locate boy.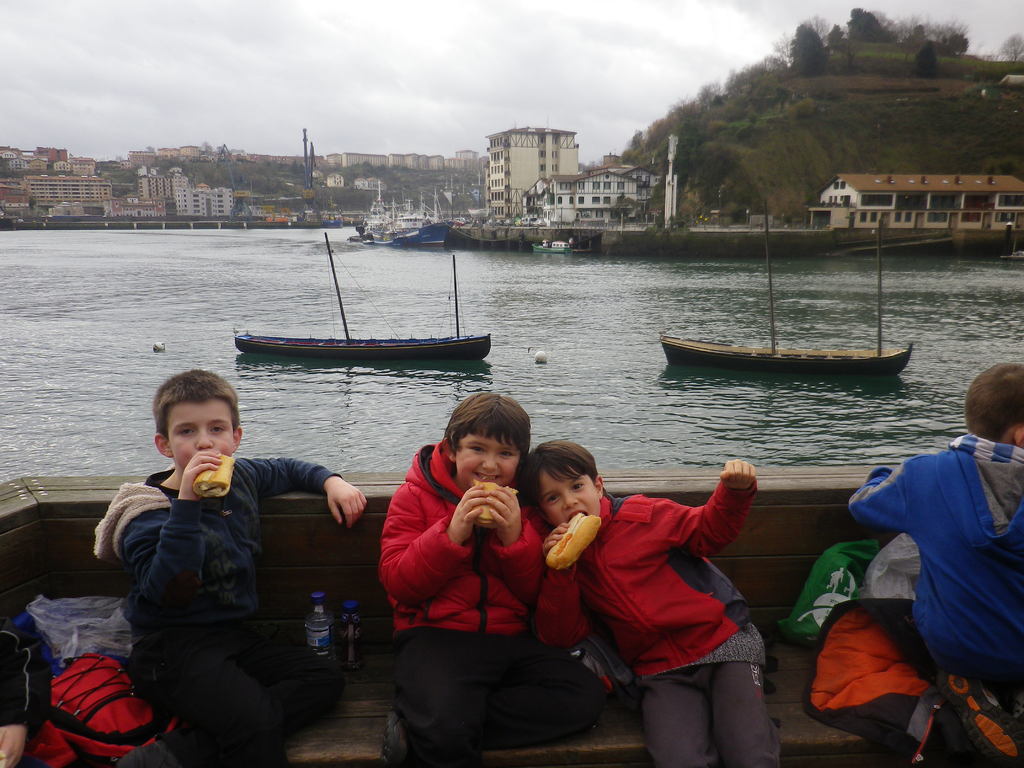
Bounding box: (93, 365, 369, 717).
